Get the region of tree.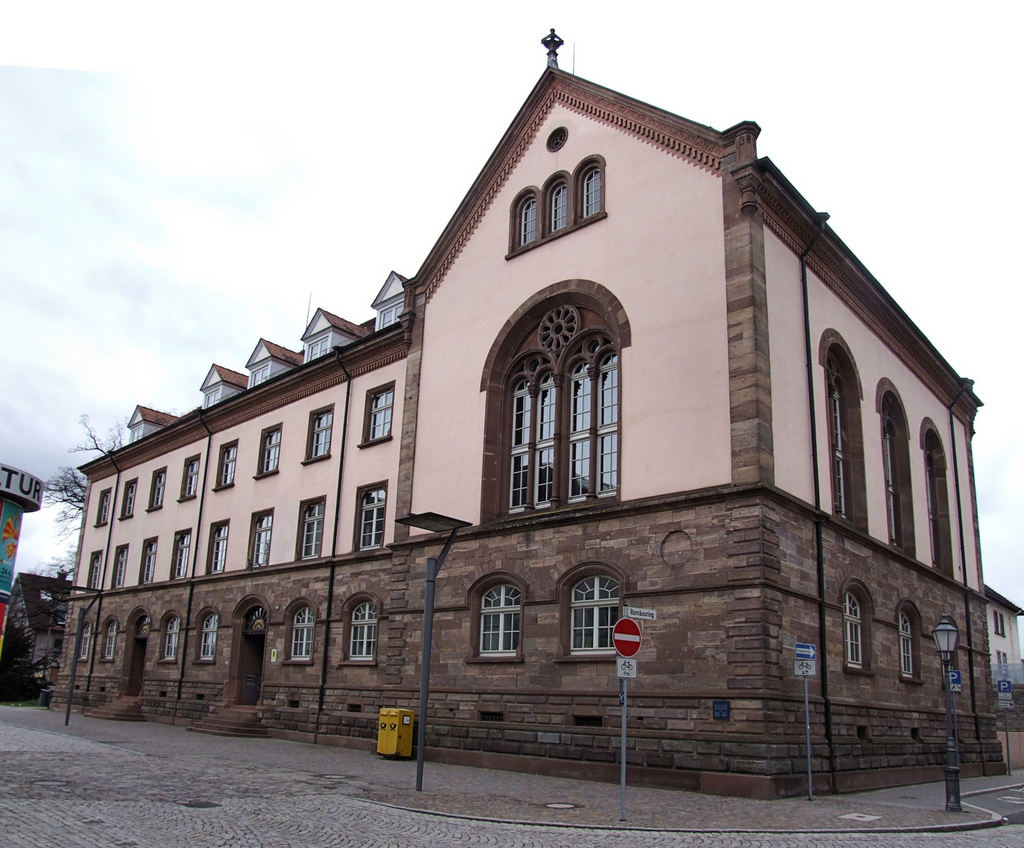
2,616,60,708.
